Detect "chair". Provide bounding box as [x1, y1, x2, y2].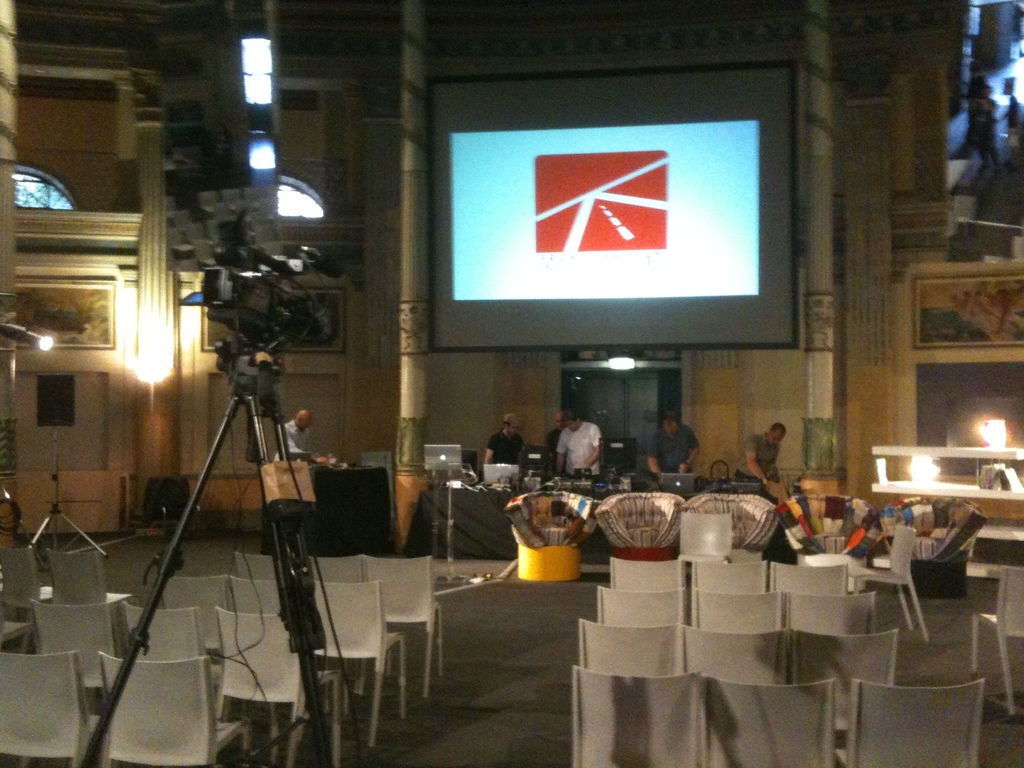
[0, 616, 25, 648].
